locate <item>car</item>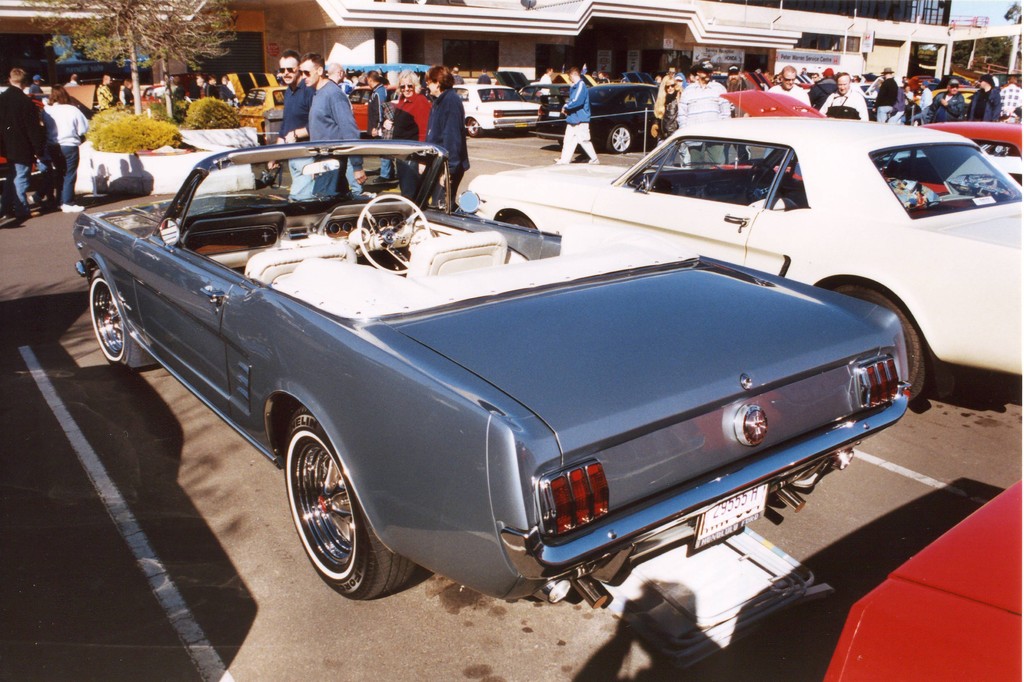
left=349, top=84, right=406, bottom=139
